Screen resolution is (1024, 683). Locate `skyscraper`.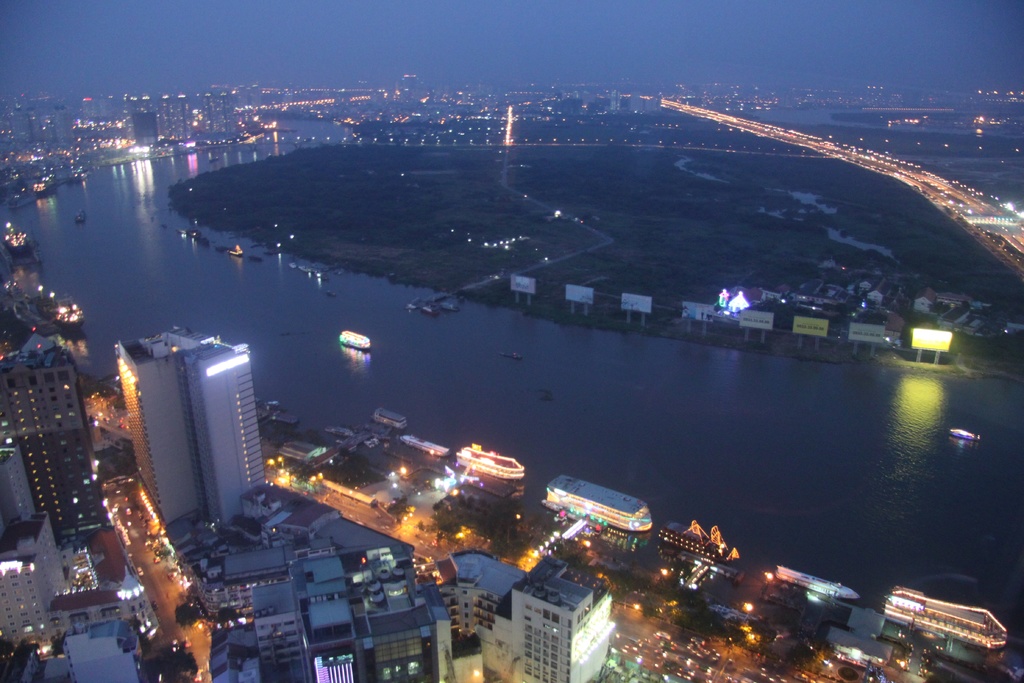
(511,552,621,682).
